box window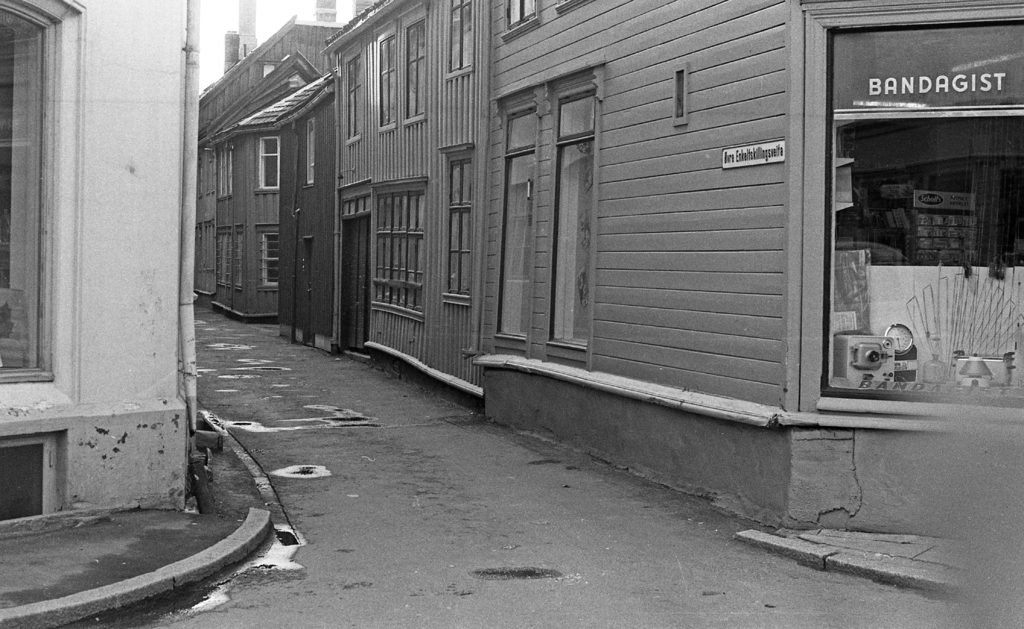
440 145 472 307
